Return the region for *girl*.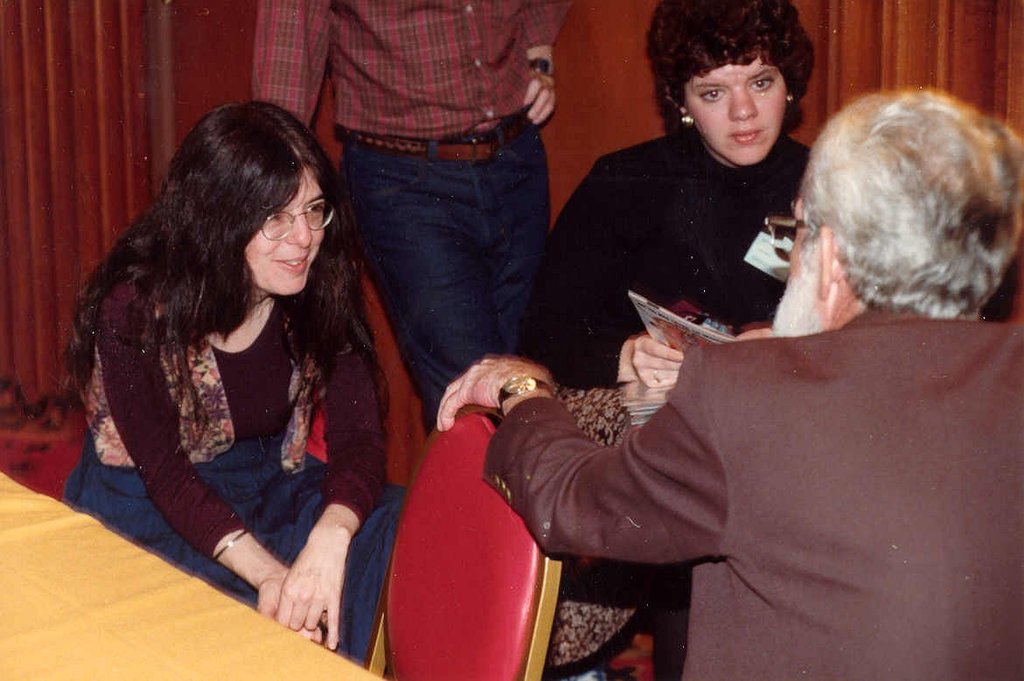
529, 0, 832, 393.
